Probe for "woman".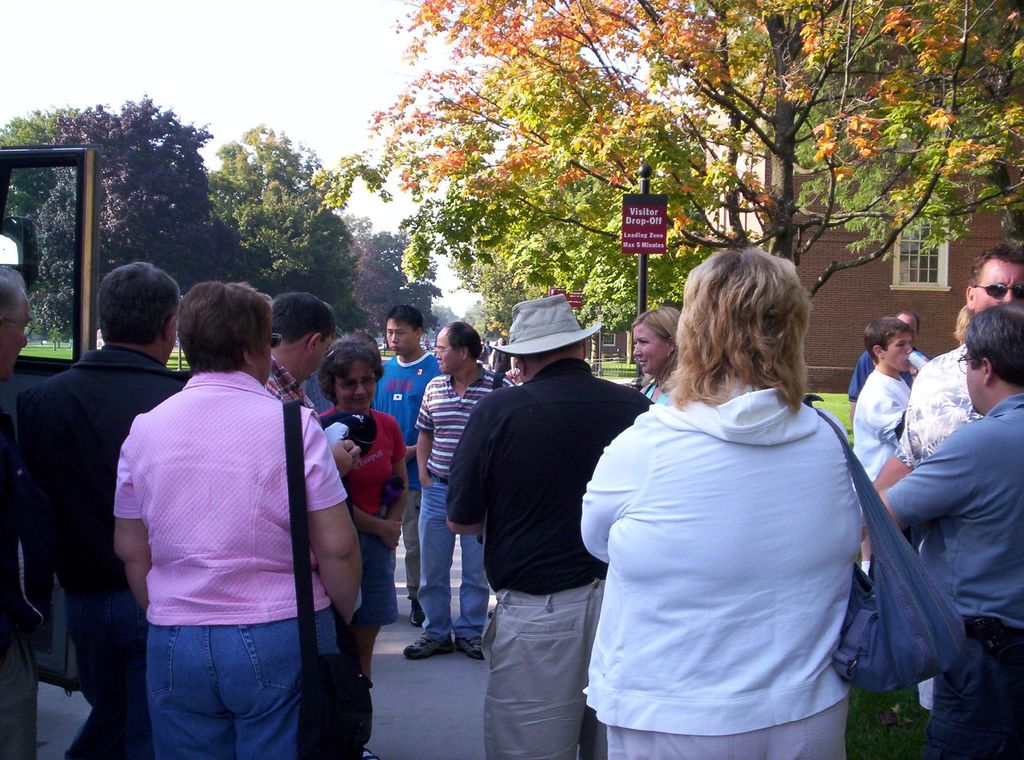
Probe result: (596, 242, 890, 759).
